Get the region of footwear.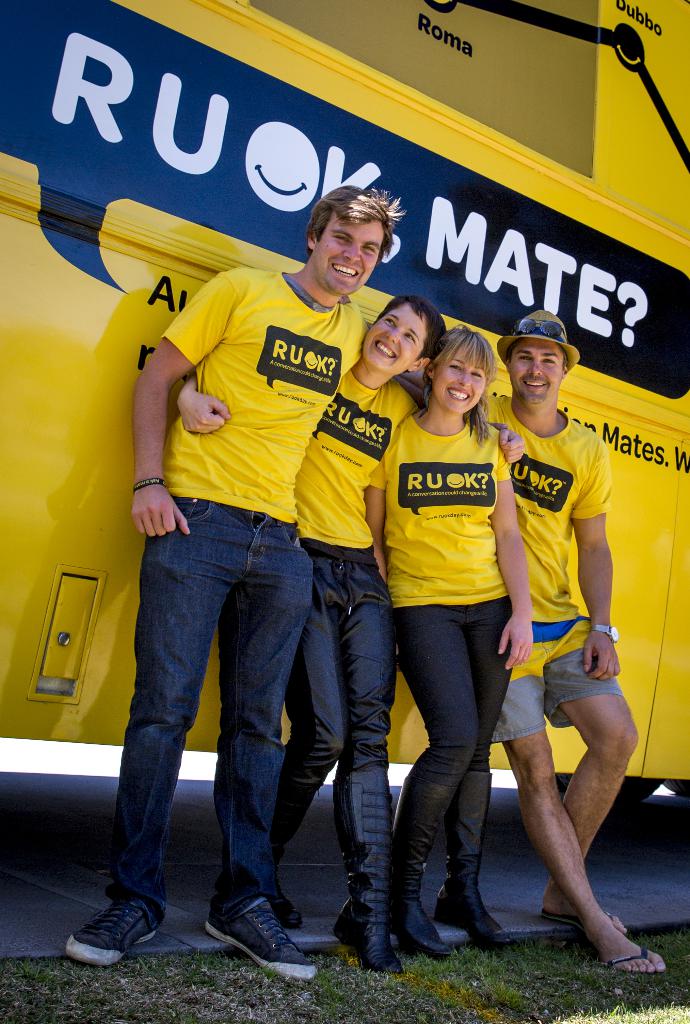
bbox(261, 783, 314, 930).
